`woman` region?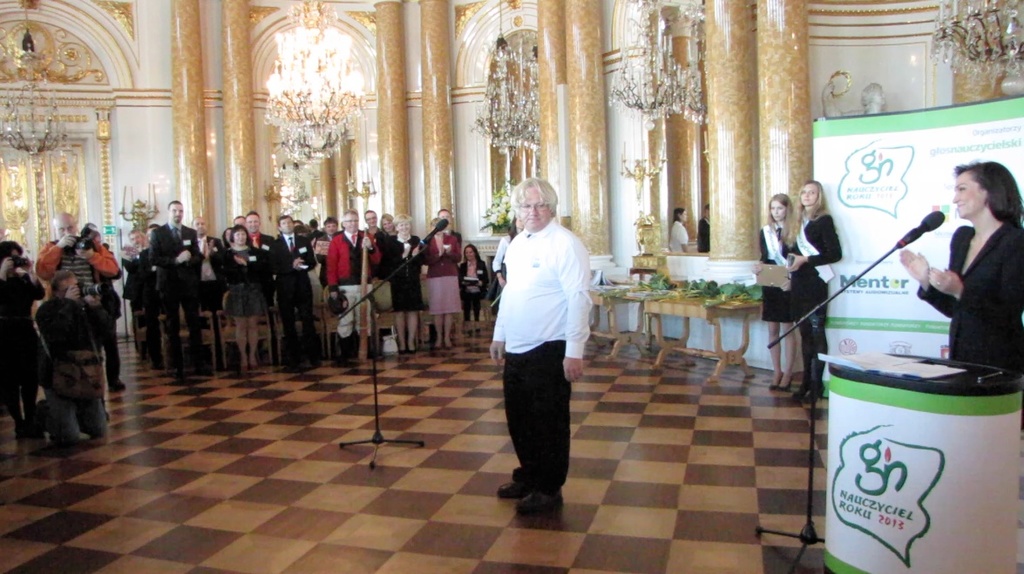
(423, 218, 463, 341)
